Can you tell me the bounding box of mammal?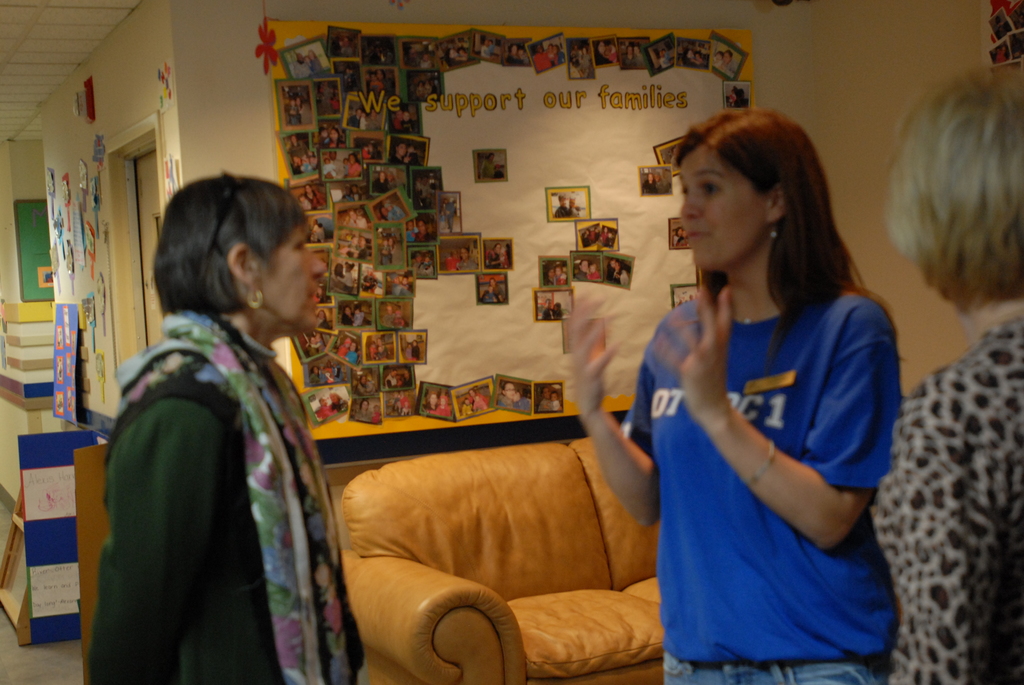
612/94/927/682.
